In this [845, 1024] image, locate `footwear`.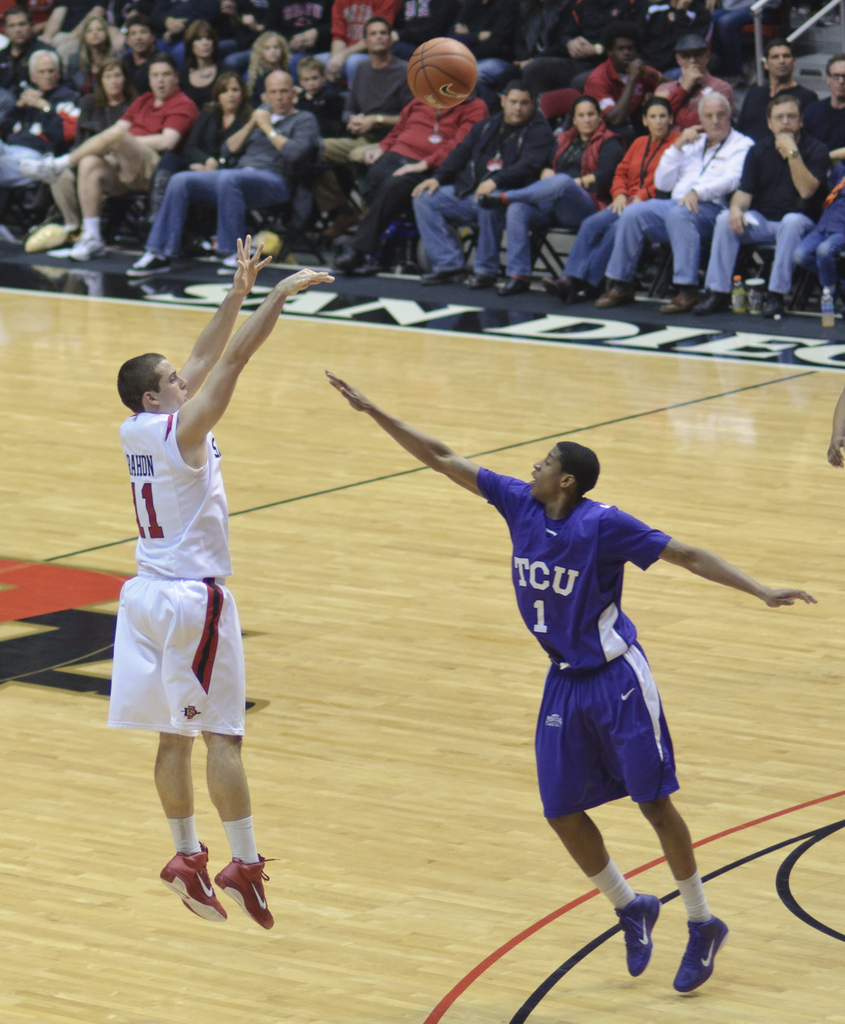
Bounding box: 216, 257, 247, 281.
